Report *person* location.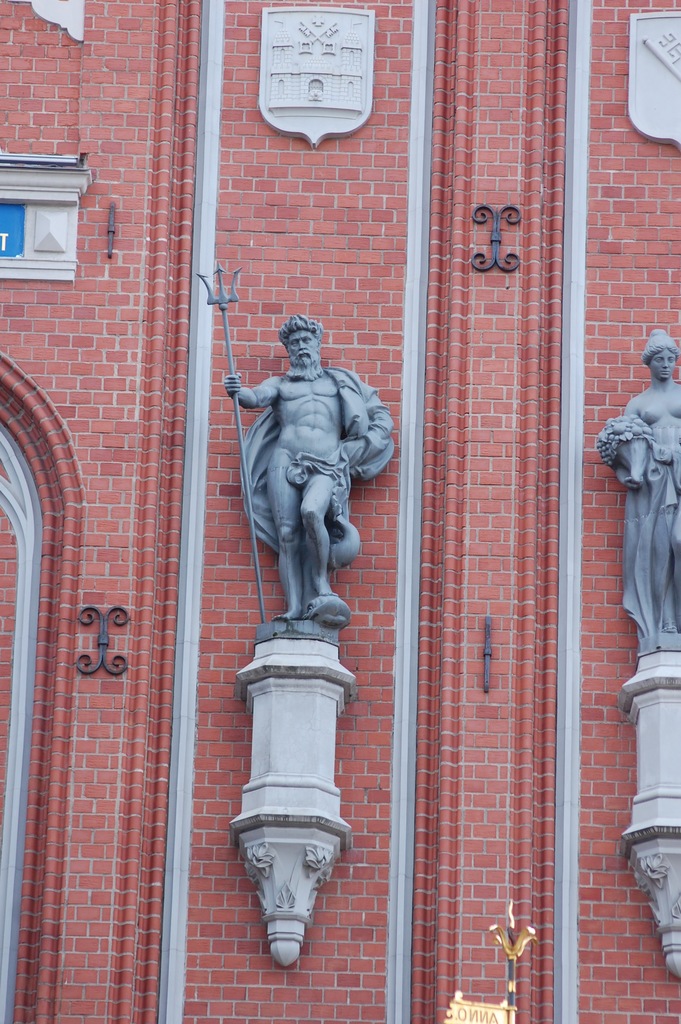
Report: BBox(605, 332, 680, 621).
